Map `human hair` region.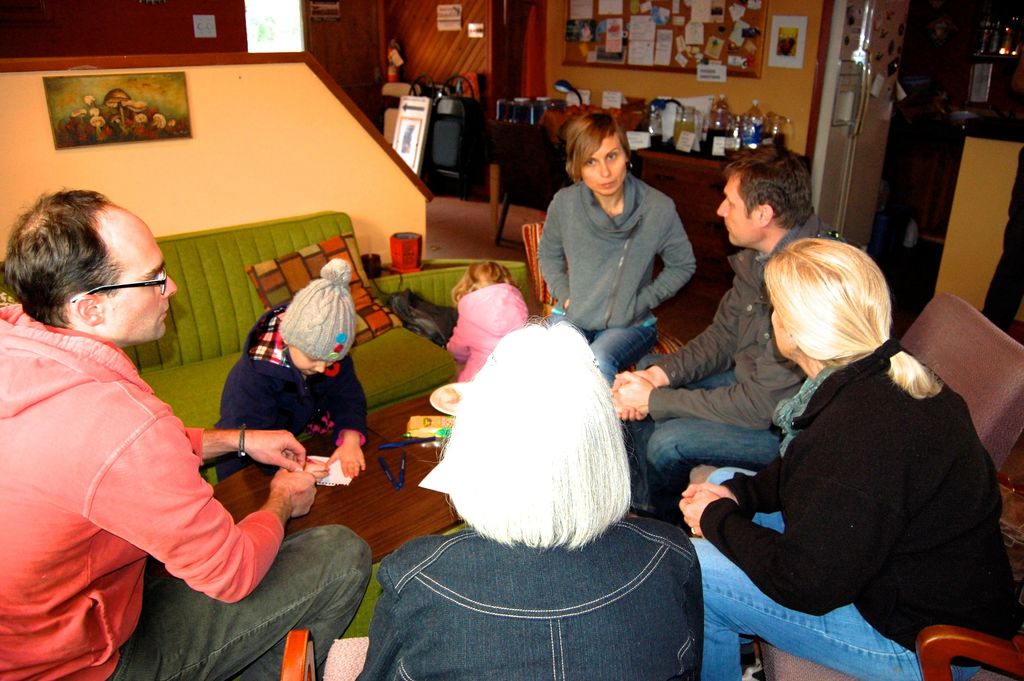
Mapped to 440:320:634:550.
